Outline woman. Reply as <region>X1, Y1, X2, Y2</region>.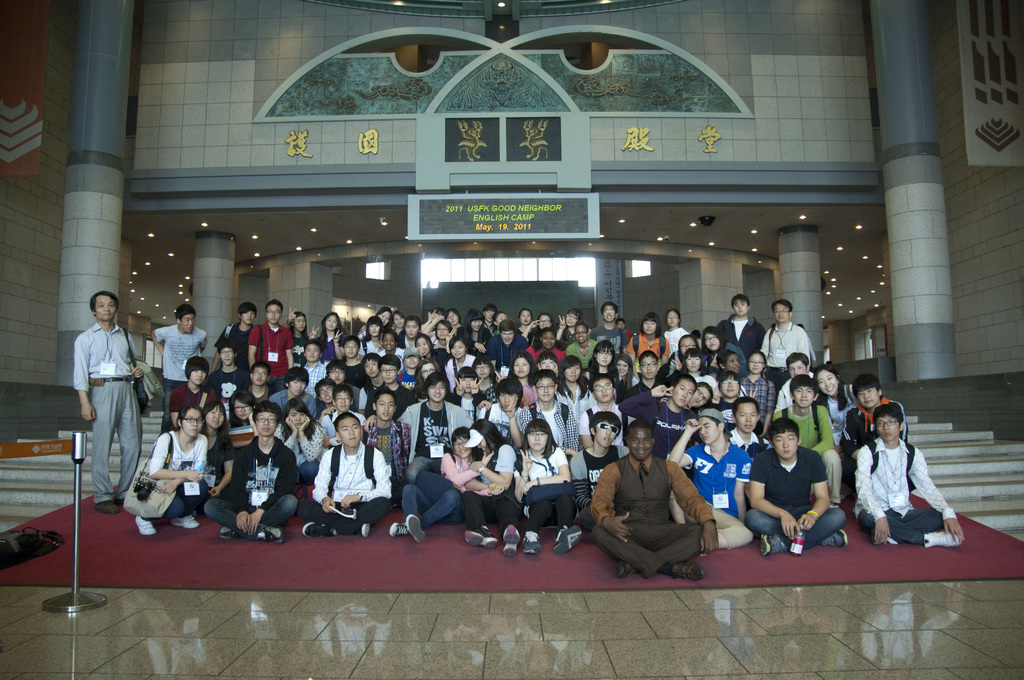
<region>357, 304, 391, 341</region>.
